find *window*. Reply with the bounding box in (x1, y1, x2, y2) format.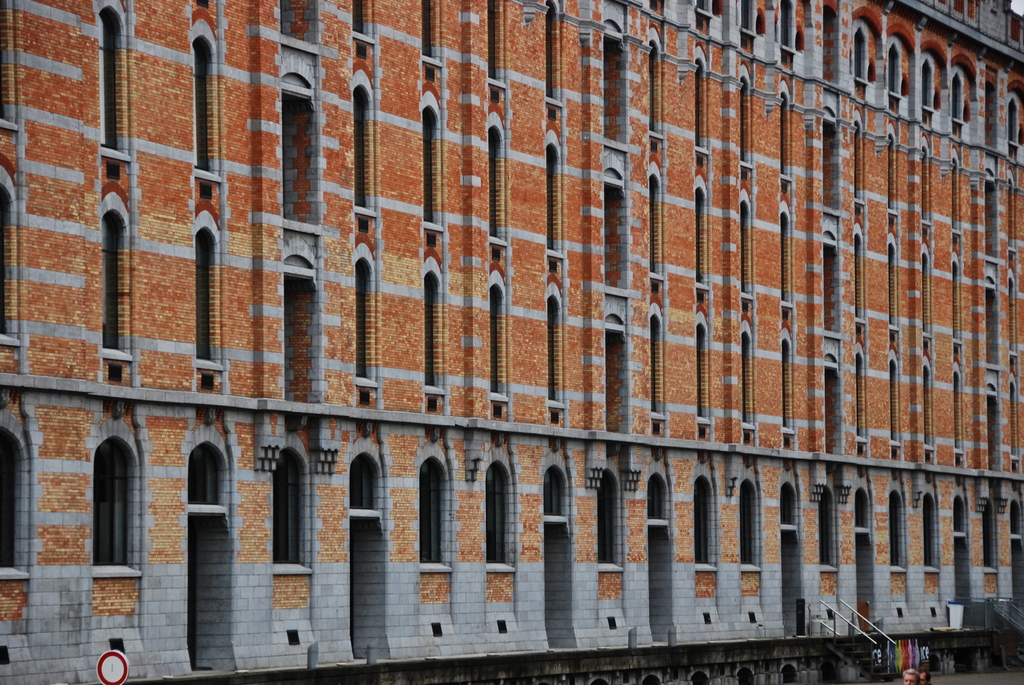
(694, 169, 710, 290).
